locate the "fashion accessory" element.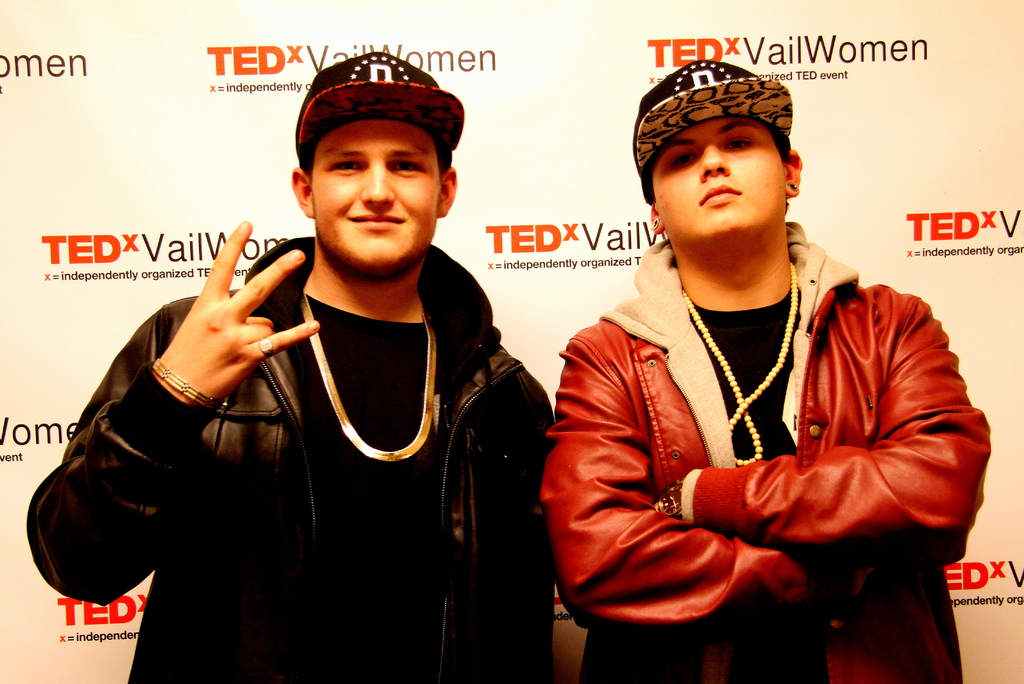
Element bbox: detection(649, 215, 661, 231).
